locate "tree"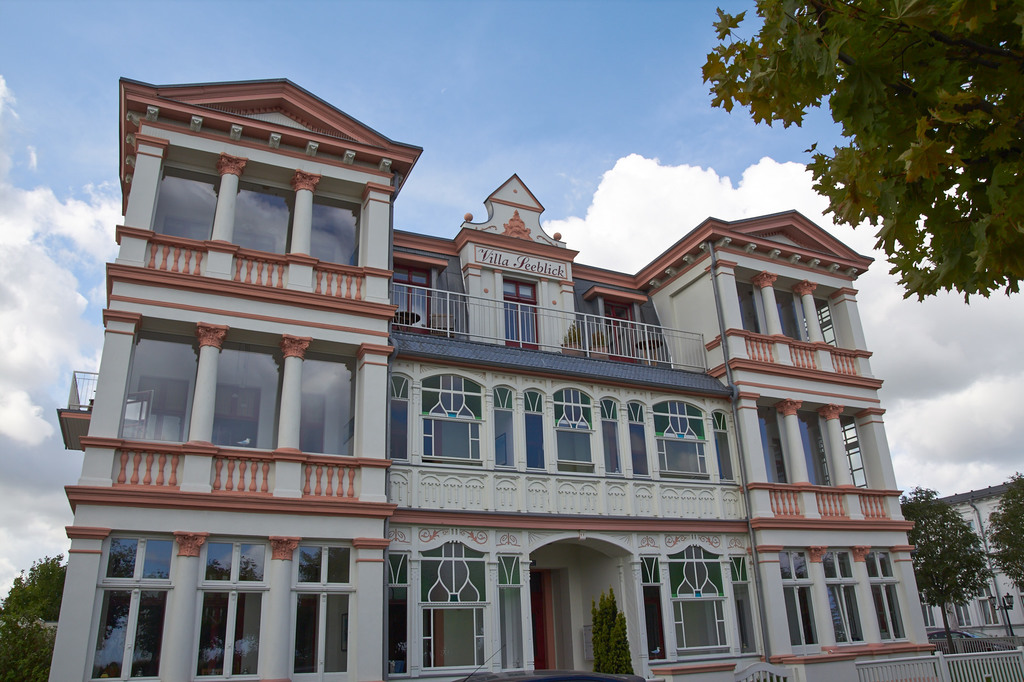
l=692, t=0, r=1023, b=311
